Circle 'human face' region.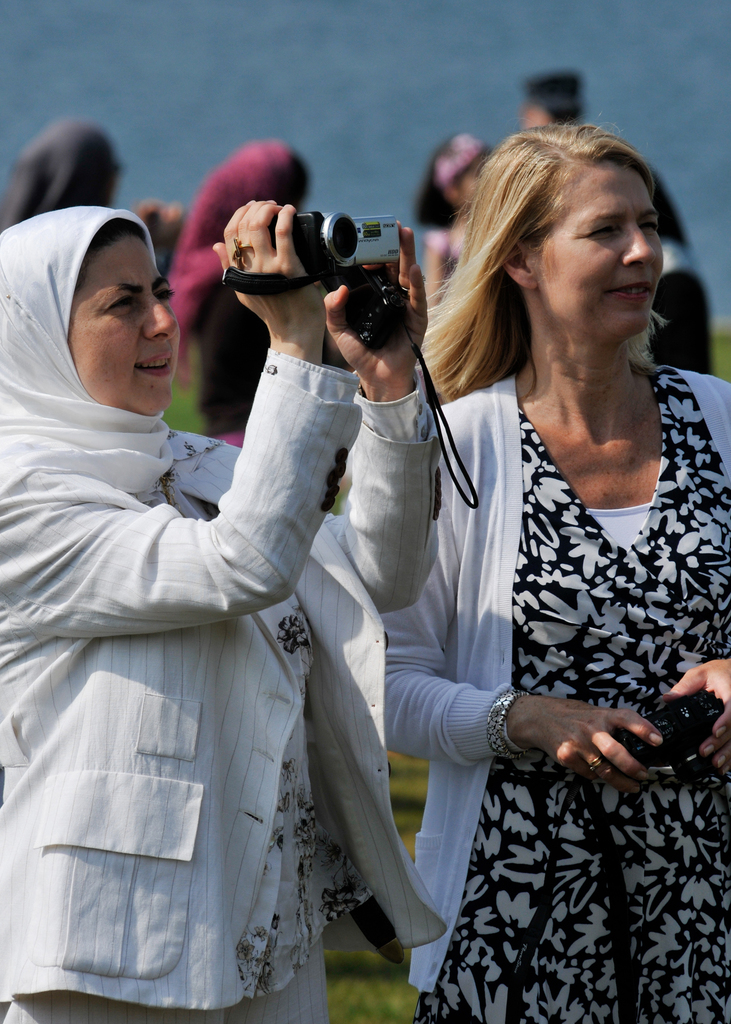
Region: Rect(543, 166, 664, 330).
